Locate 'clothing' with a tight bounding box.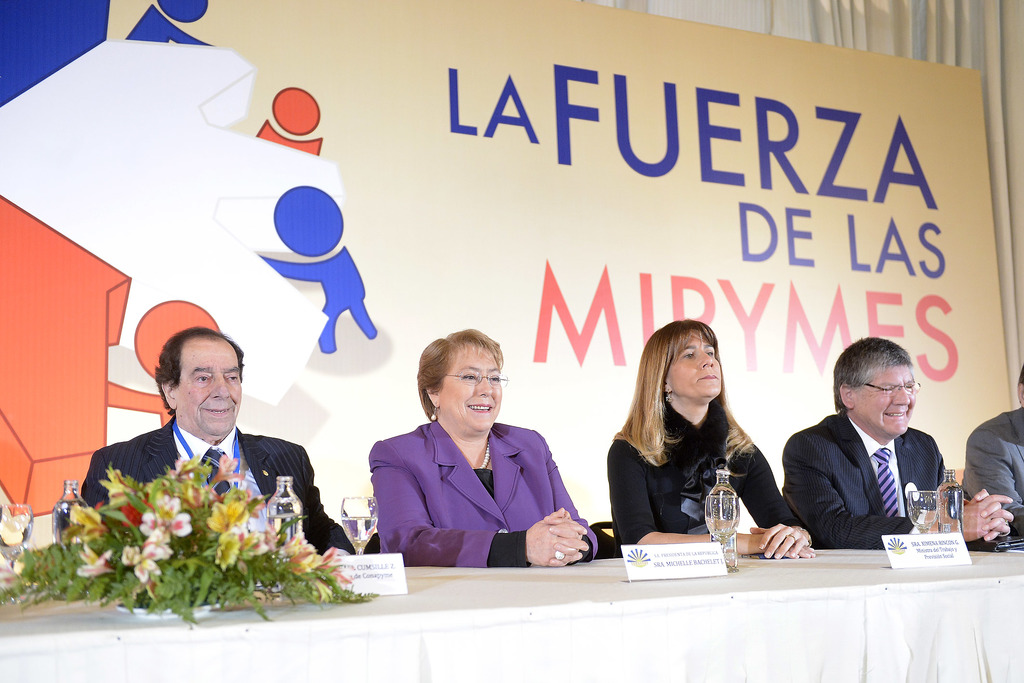
rect(83, 416, 355, 559).
